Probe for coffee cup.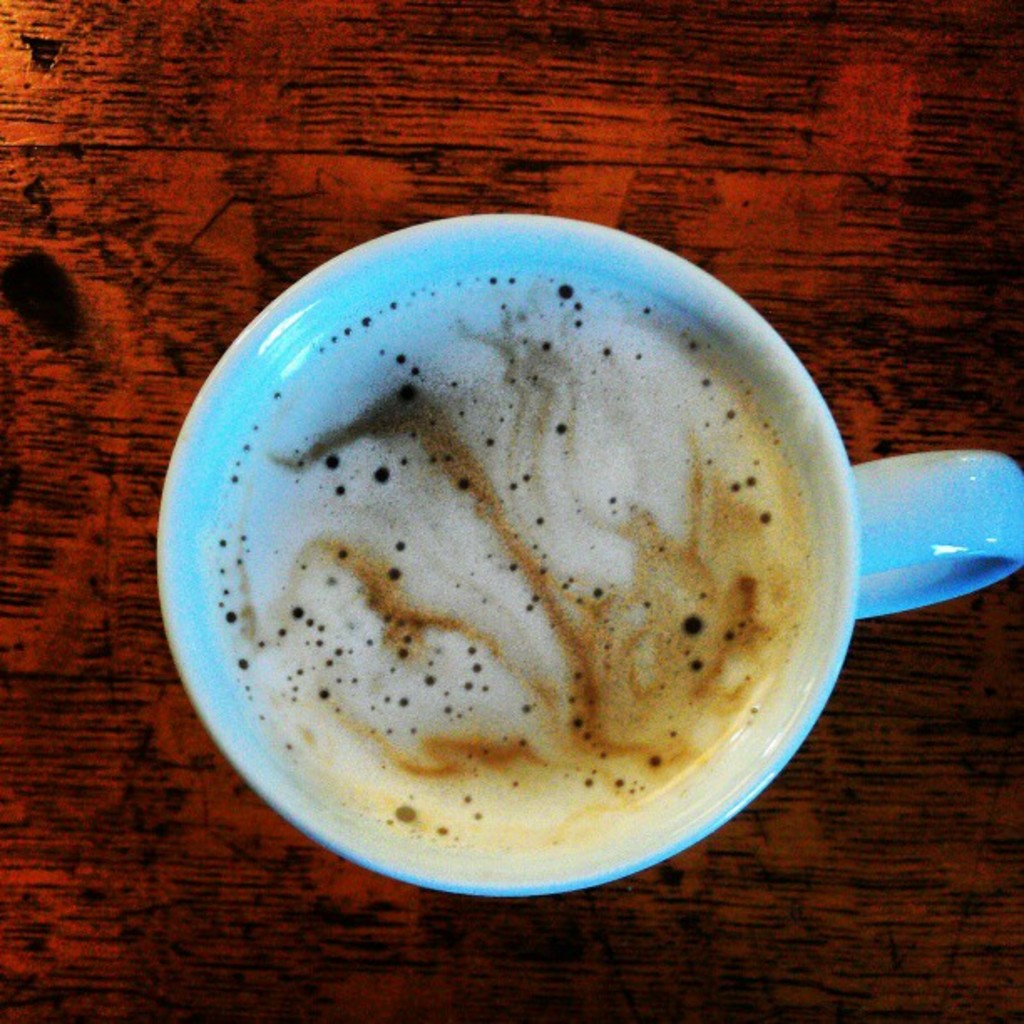
Probe result: x1=159, y1=212, x2=1022, y2=899.
